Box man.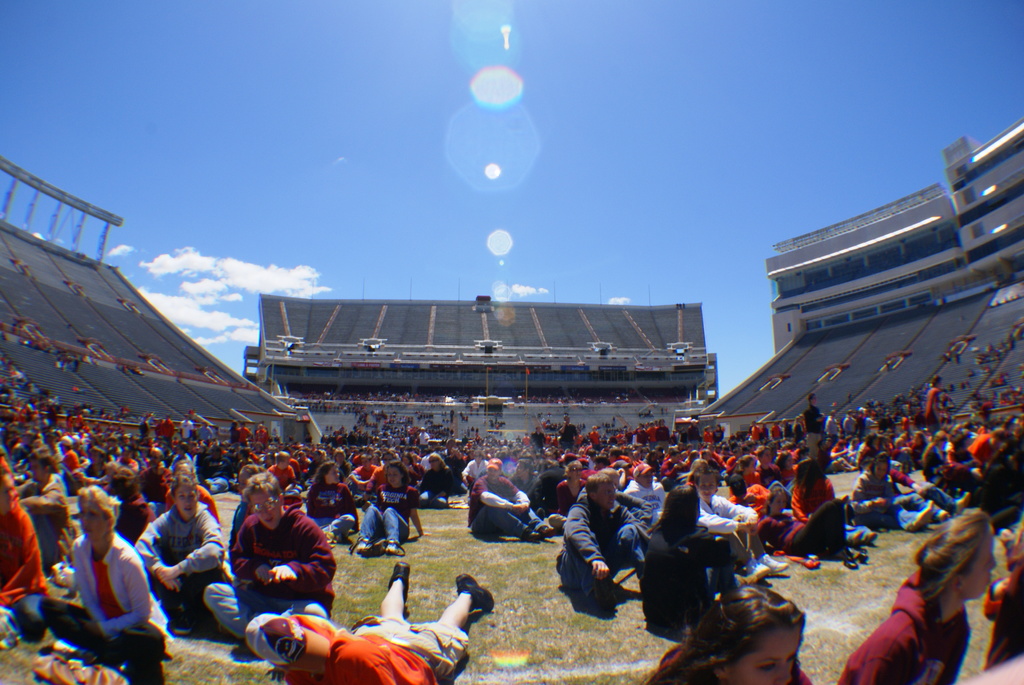
BBox(554, 473, 649, 605).
